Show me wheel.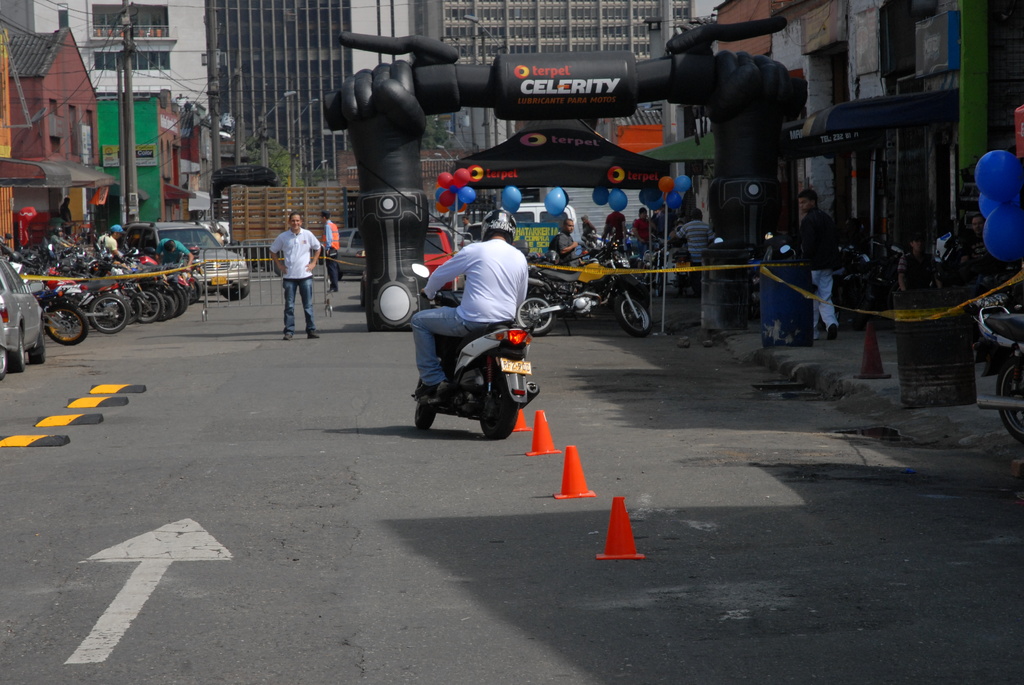
wheel is here: {"x1": 990, "y1": 365, "x2": 1023, "y2": 447}.
